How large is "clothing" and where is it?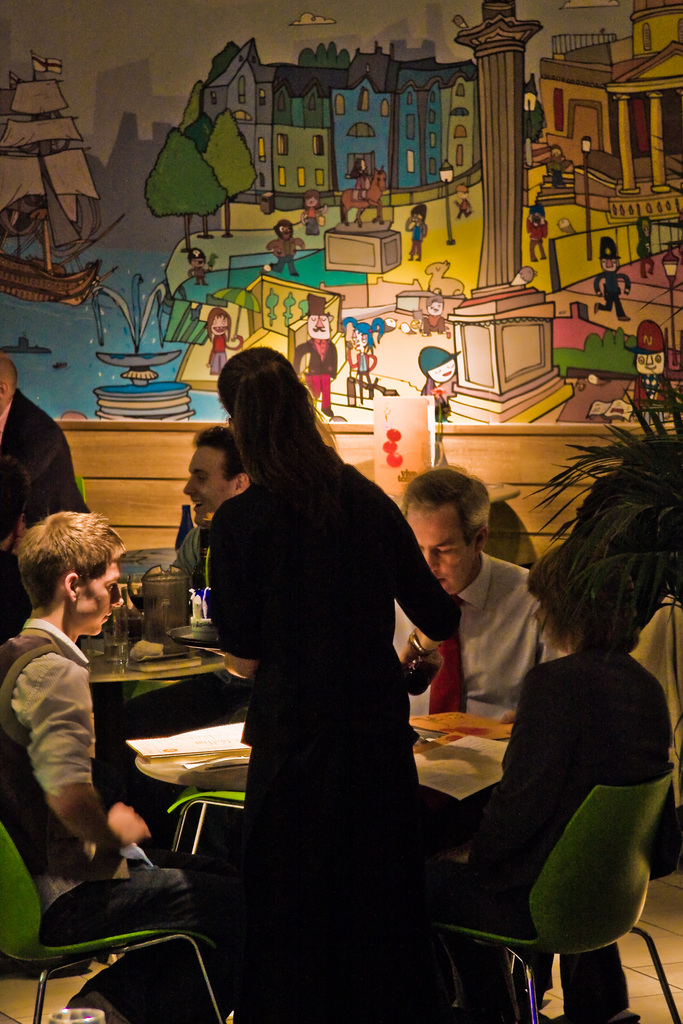
Bounding box: 450:648:675:1023.
